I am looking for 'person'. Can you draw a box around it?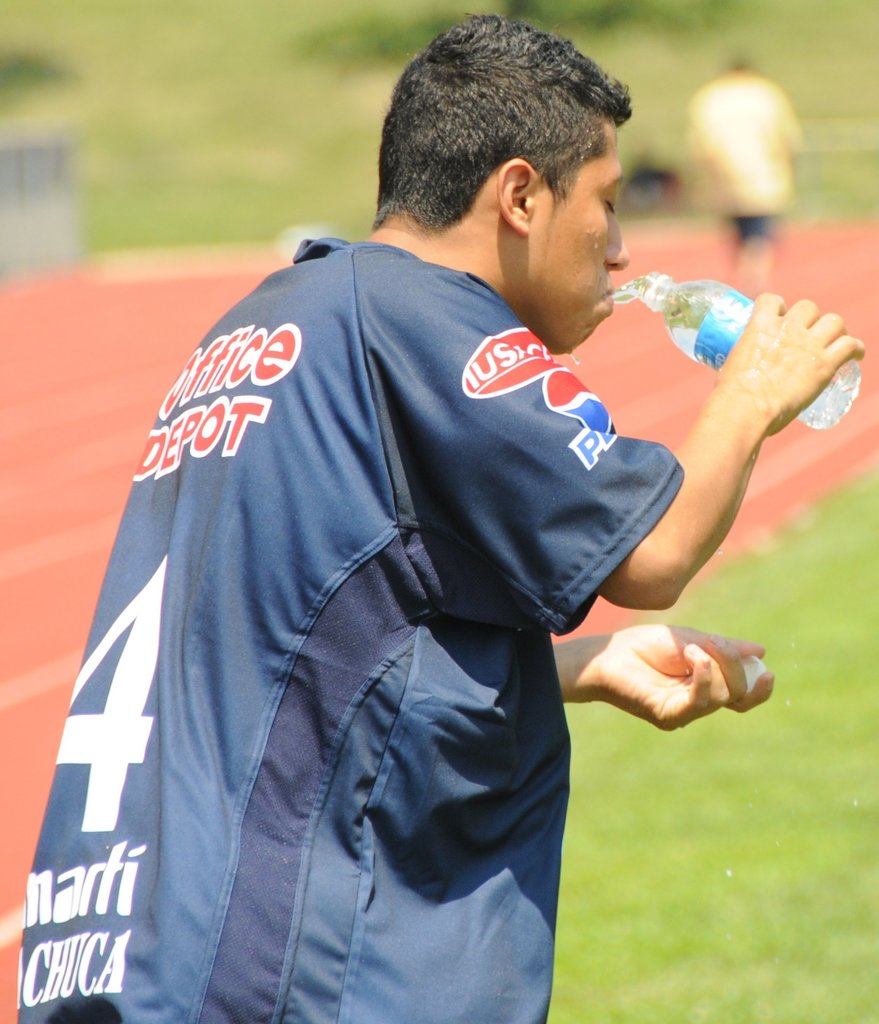
Sure, the bounding box is 691 49 811 290.
